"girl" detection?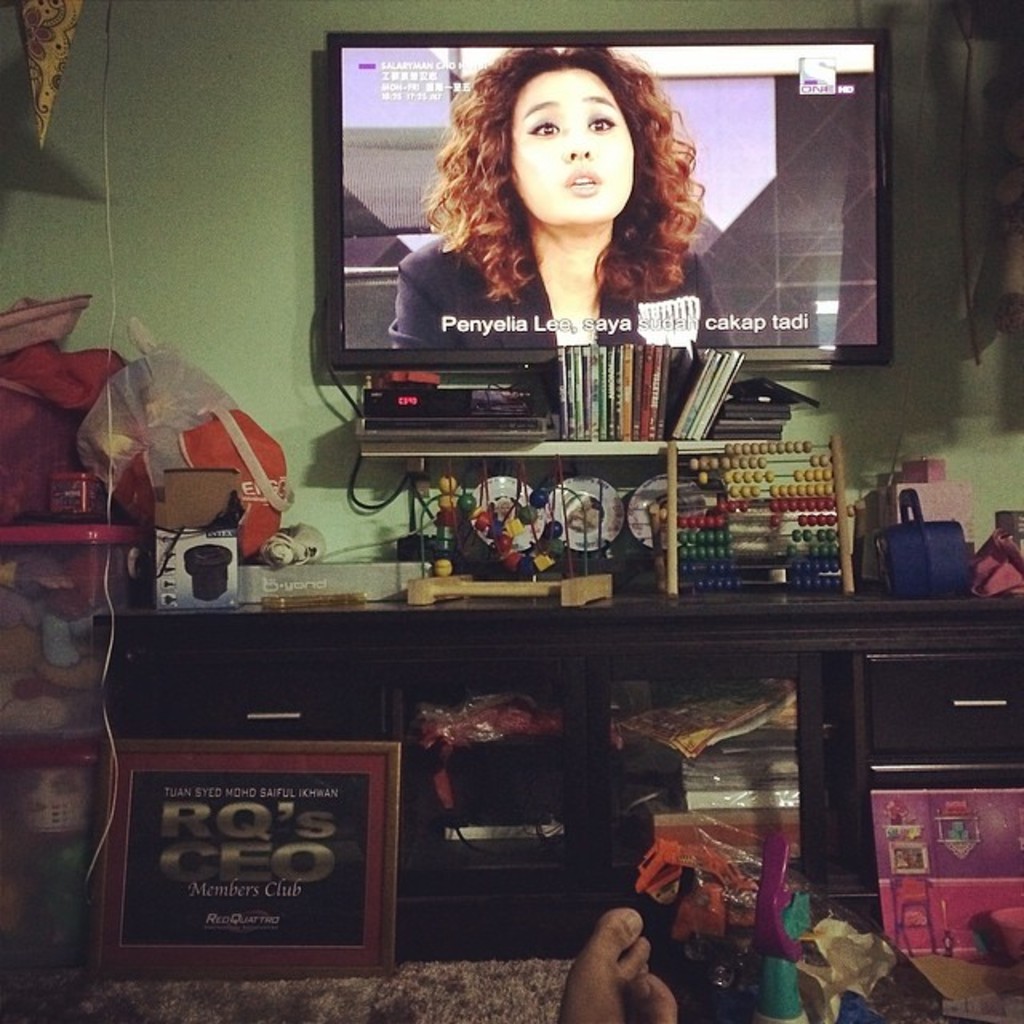
box=[395, 42, 718, 341]
